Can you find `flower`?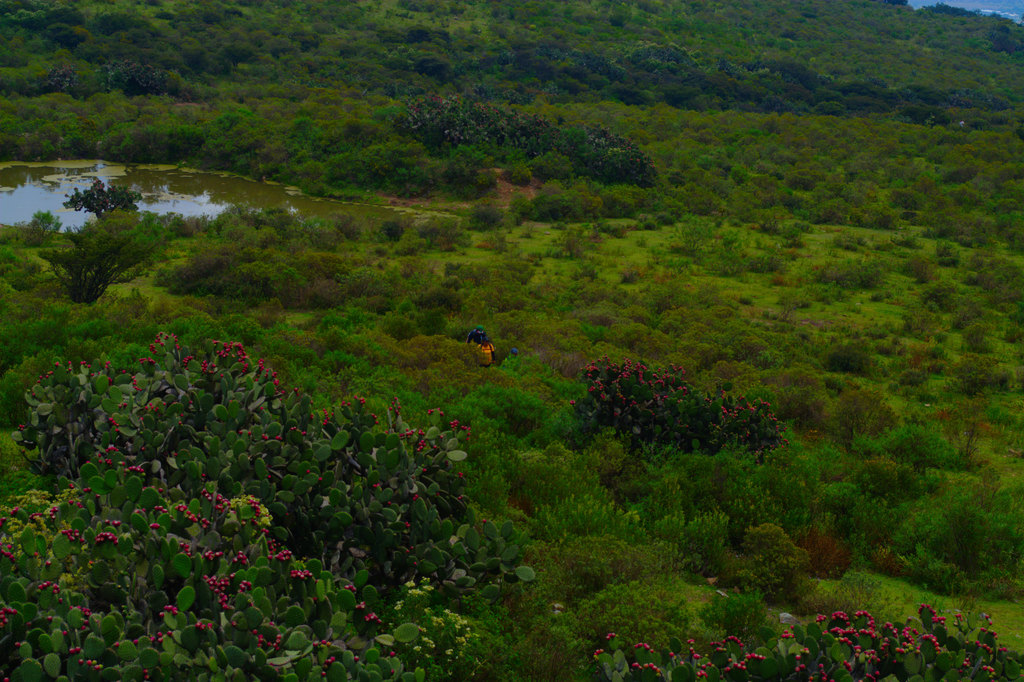
Yes, bounding box: bbox=[312, 635, 337, 645].
